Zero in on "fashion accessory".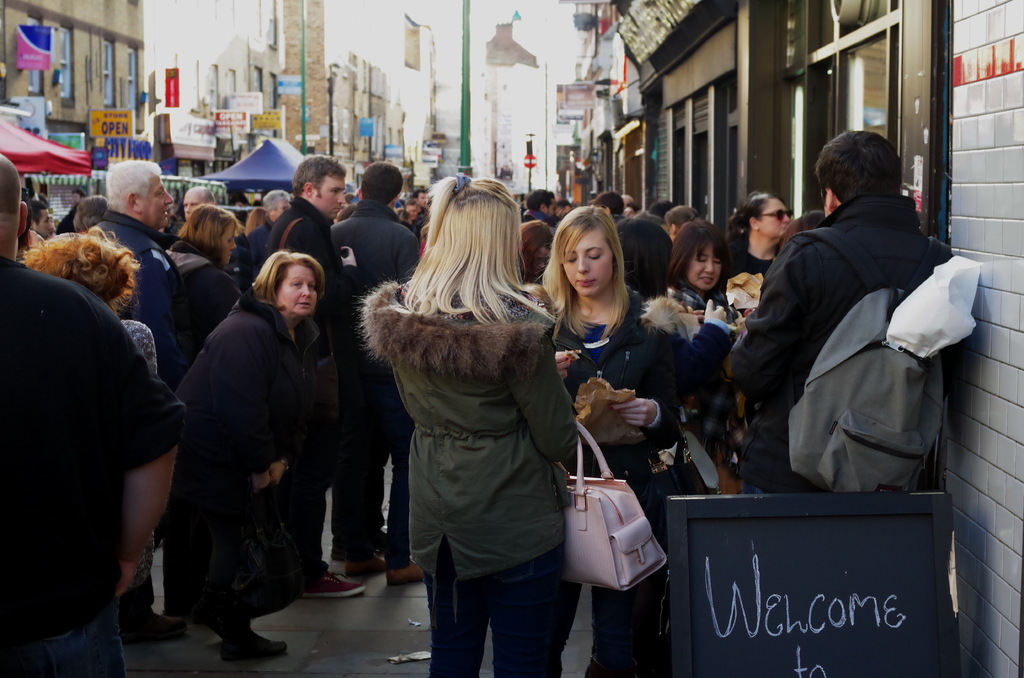
Zeroed in: <region>754, 205, 794, 221</region>.
